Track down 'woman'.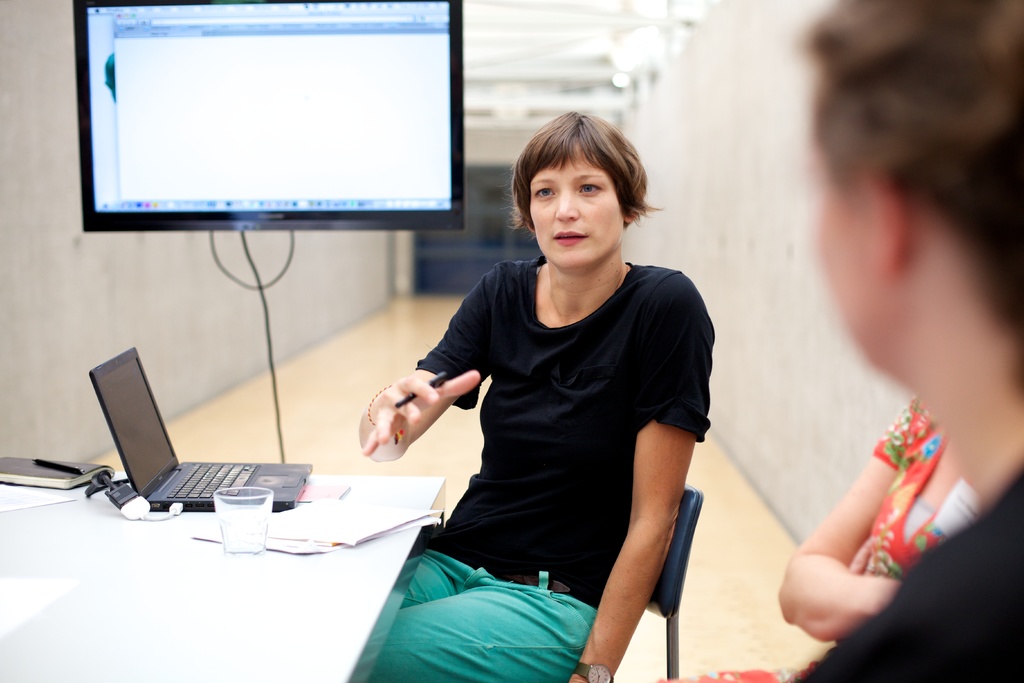
Tracked to locate(372, 114, 710, 682).
